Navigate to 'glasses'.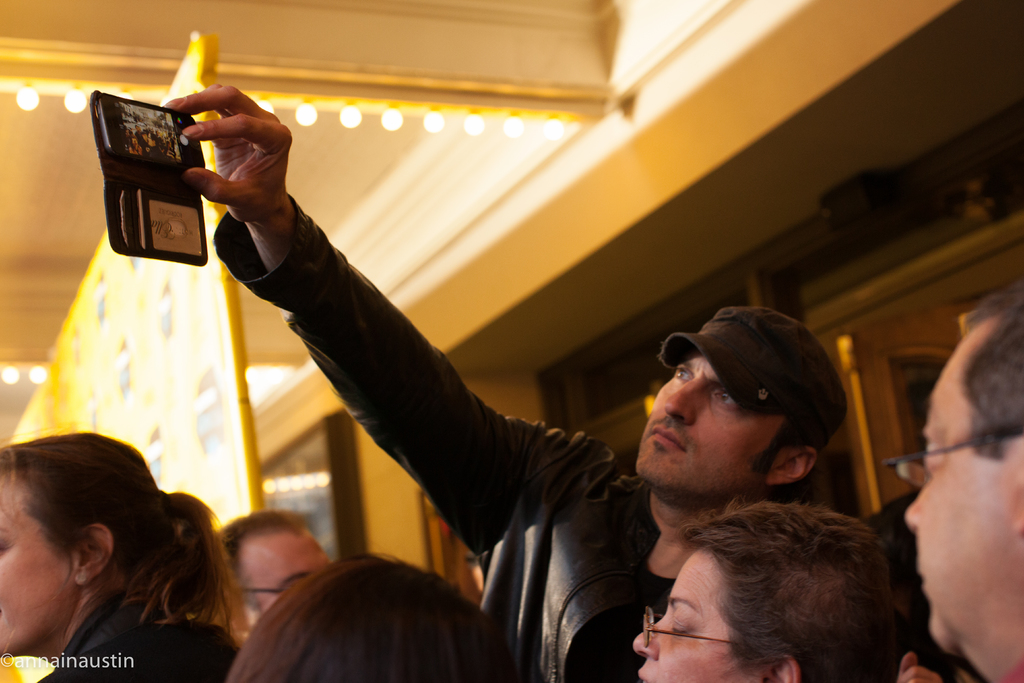
Navigation target: pyautogui.locateOnScreen(643, 606, 735, 647).
